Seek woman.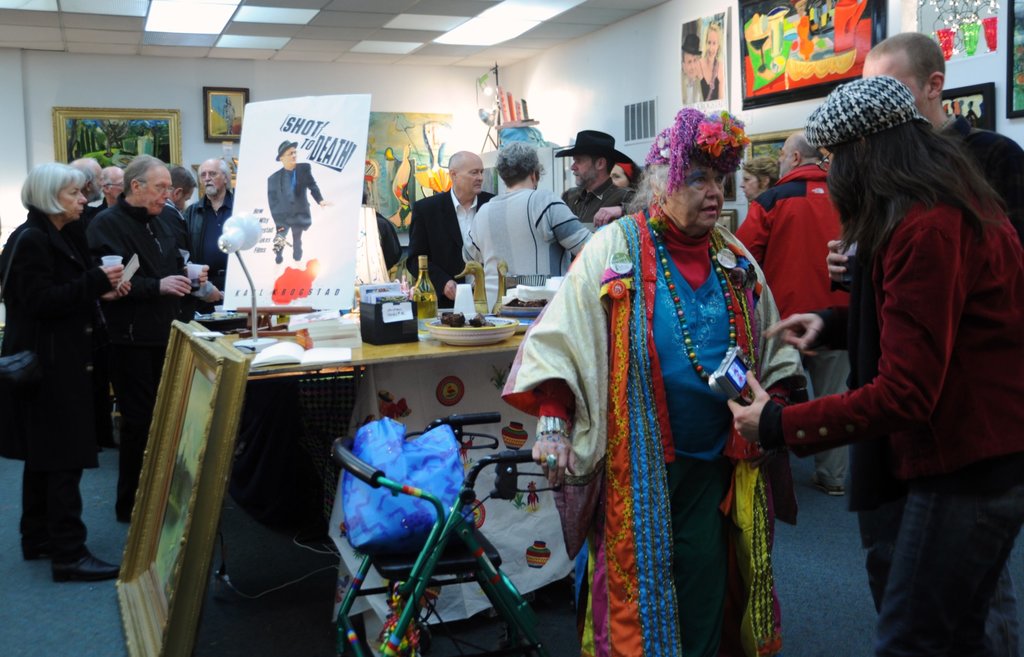
bbox=[0, 160, 134, 581].
